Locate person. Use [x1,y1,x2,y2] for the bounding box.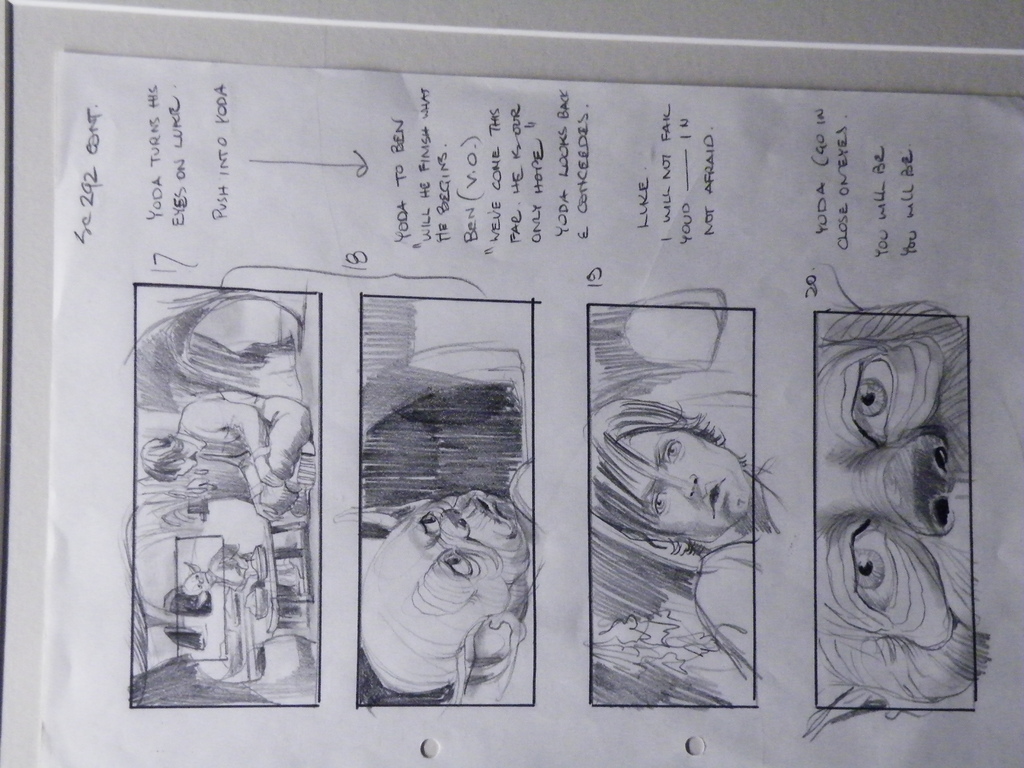
[360,456,534,710].
